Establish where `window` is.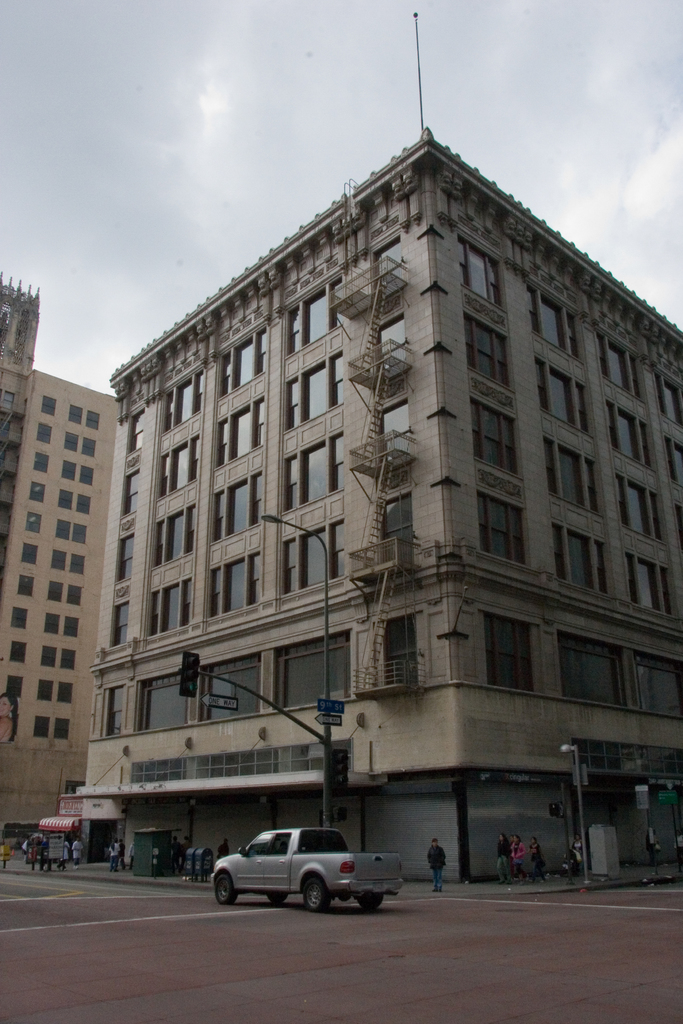
Established at pyautogui.locateOnScreen(63, 460, 77, 488).
